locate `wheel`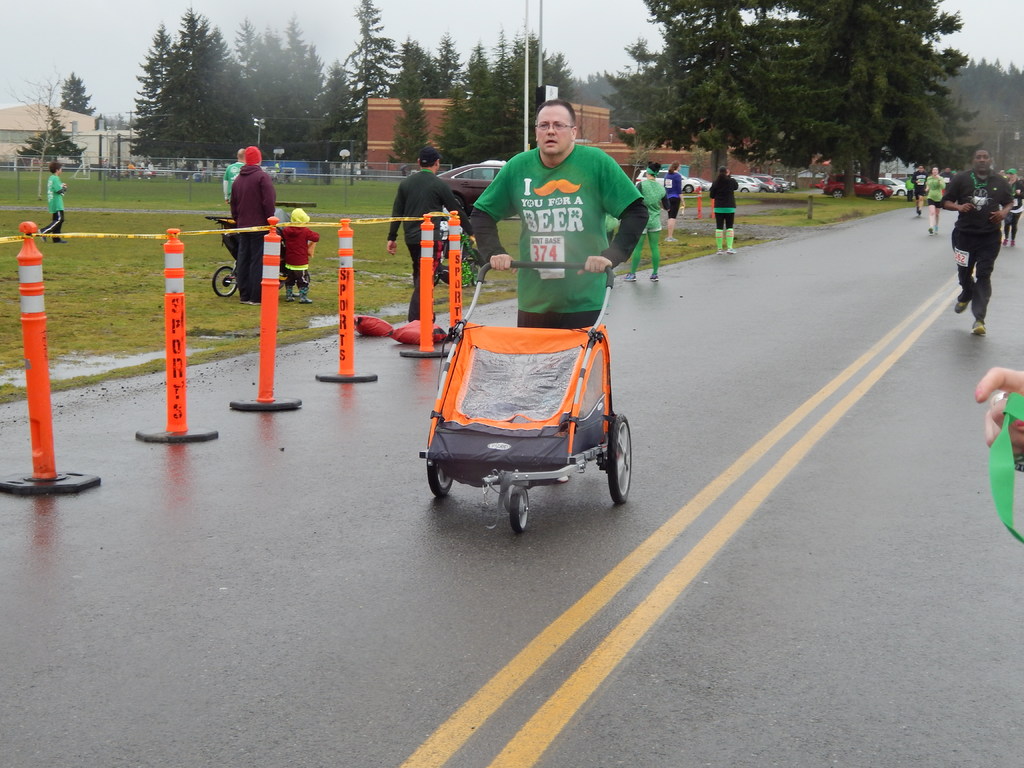
510:485:529:533
